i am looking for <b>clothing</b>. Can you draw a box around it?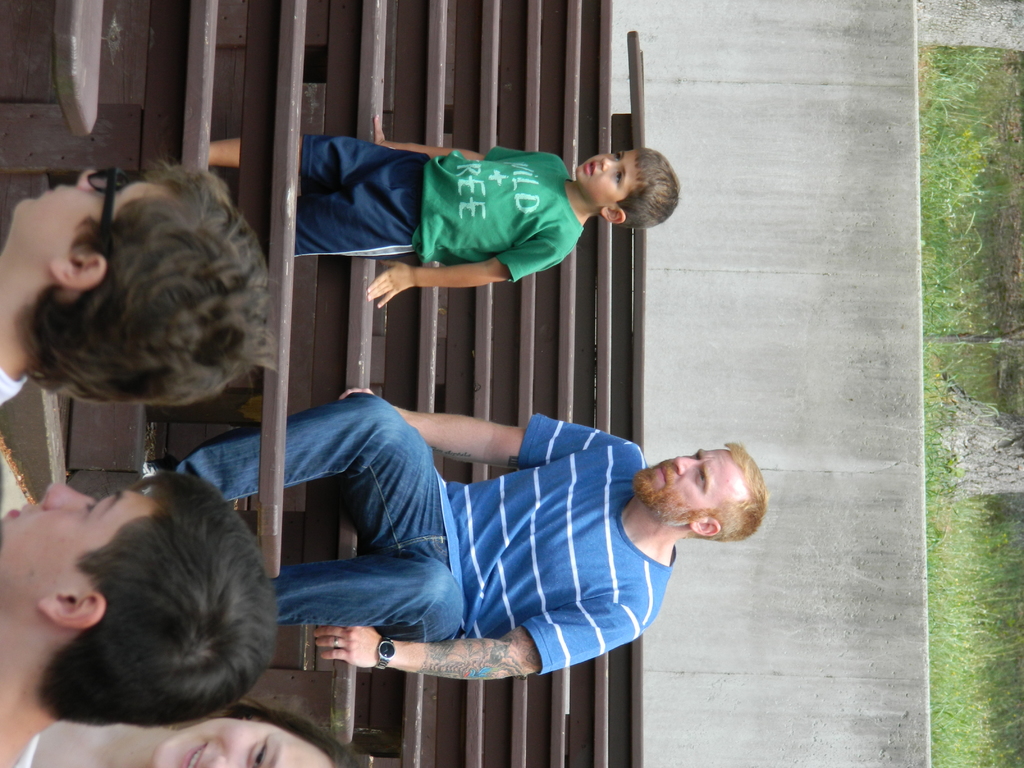
Sure, the bounding box is detection(0, 368, 26, 405).
